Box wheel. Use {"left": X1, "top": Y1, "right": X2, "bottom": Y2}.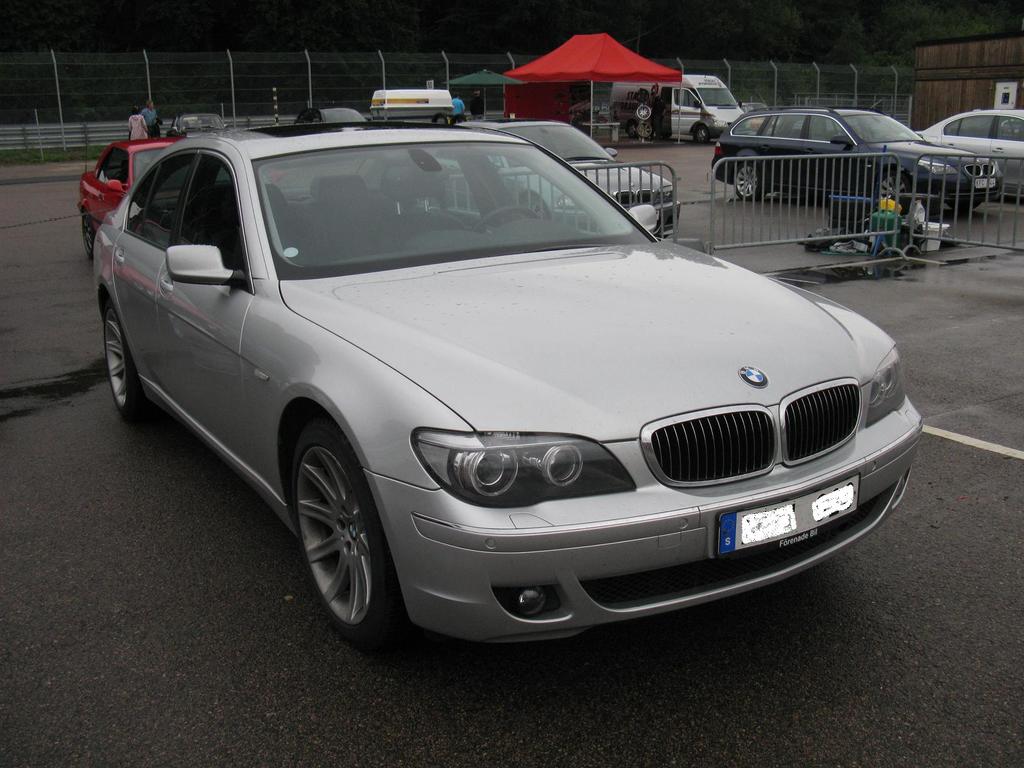
{"left": 738, "top": 160, "right": 768, "bottom": 200}.
